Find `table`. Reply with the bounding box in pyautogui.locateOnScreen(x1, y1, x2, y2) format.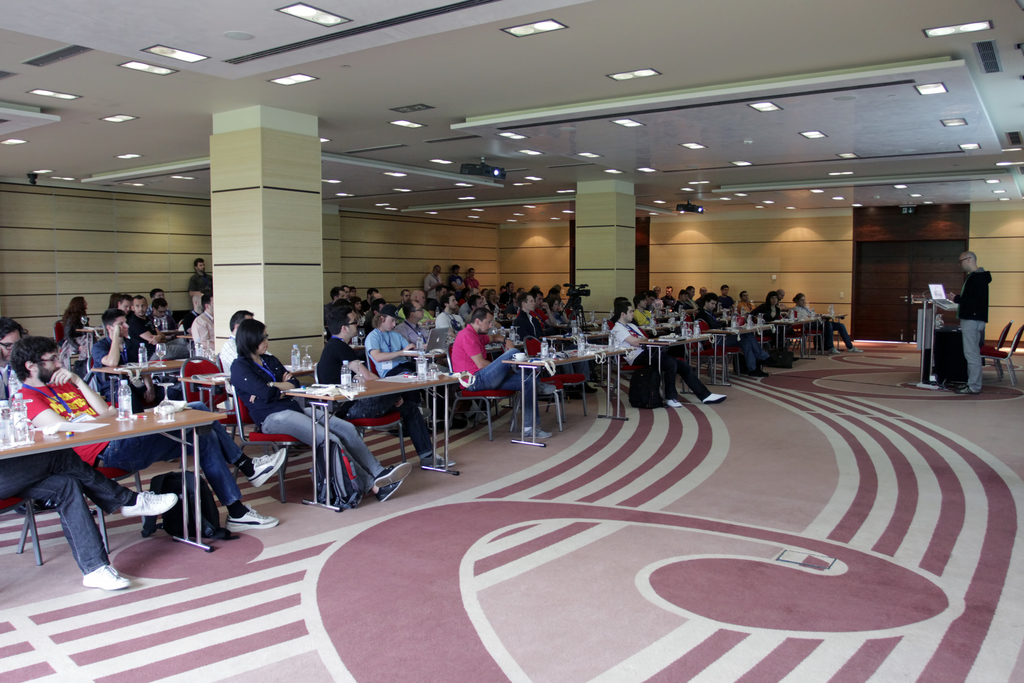
pyautogui.locateOnScreen(502, 345, 635, 452).
